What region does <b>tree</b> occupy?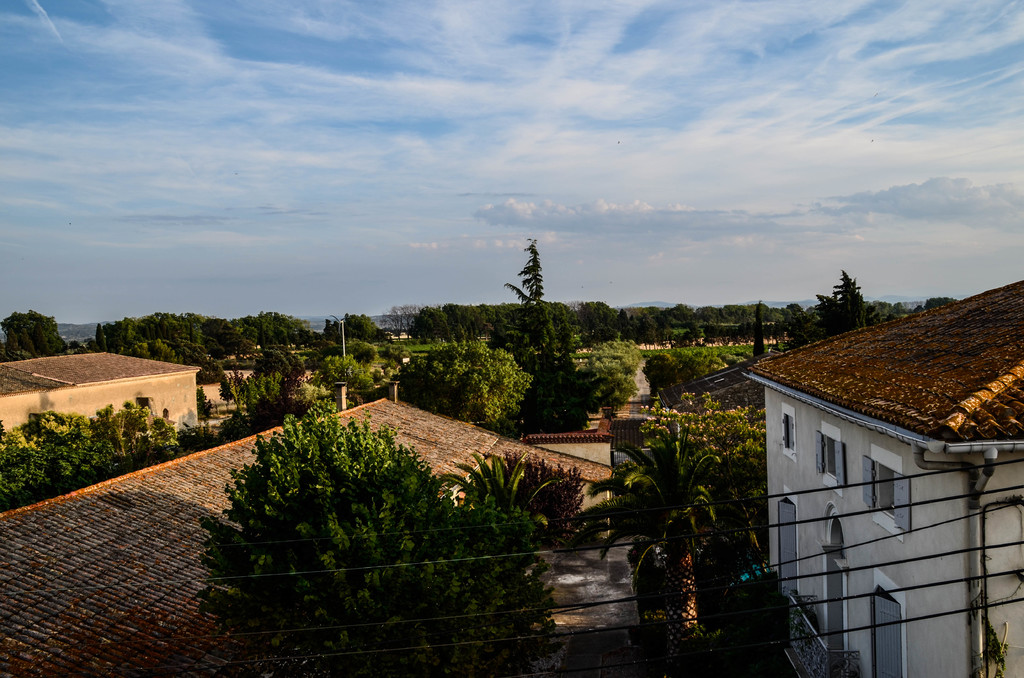
rect(778, 266, 884, 353).
